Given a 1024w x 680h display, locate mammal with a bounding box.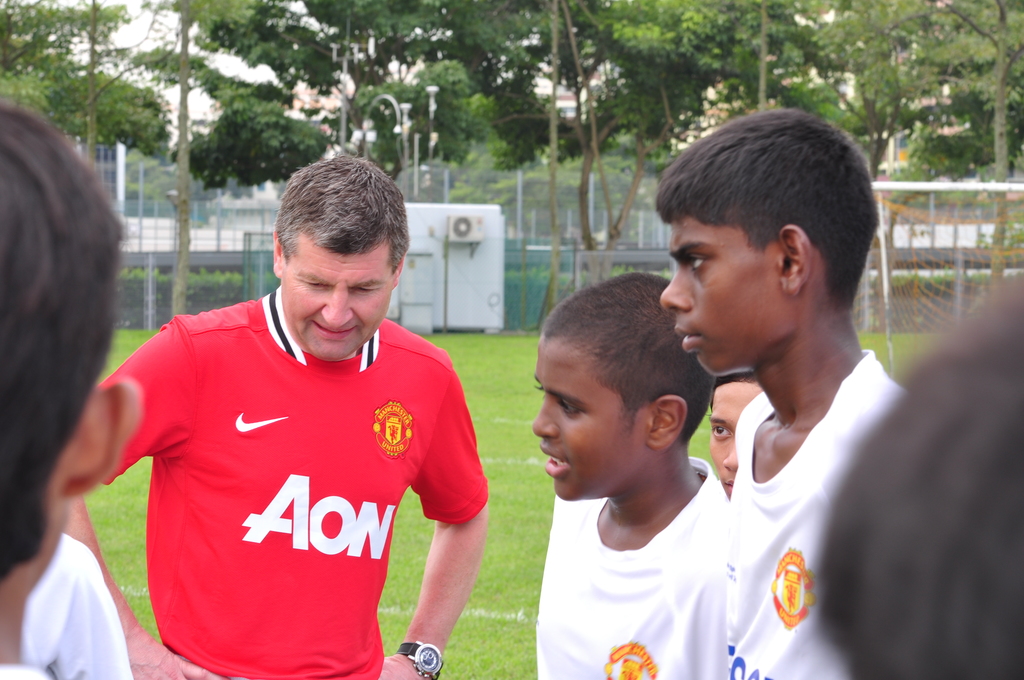
Located: [x1=19, y1=530, x2=133, y2=679].
